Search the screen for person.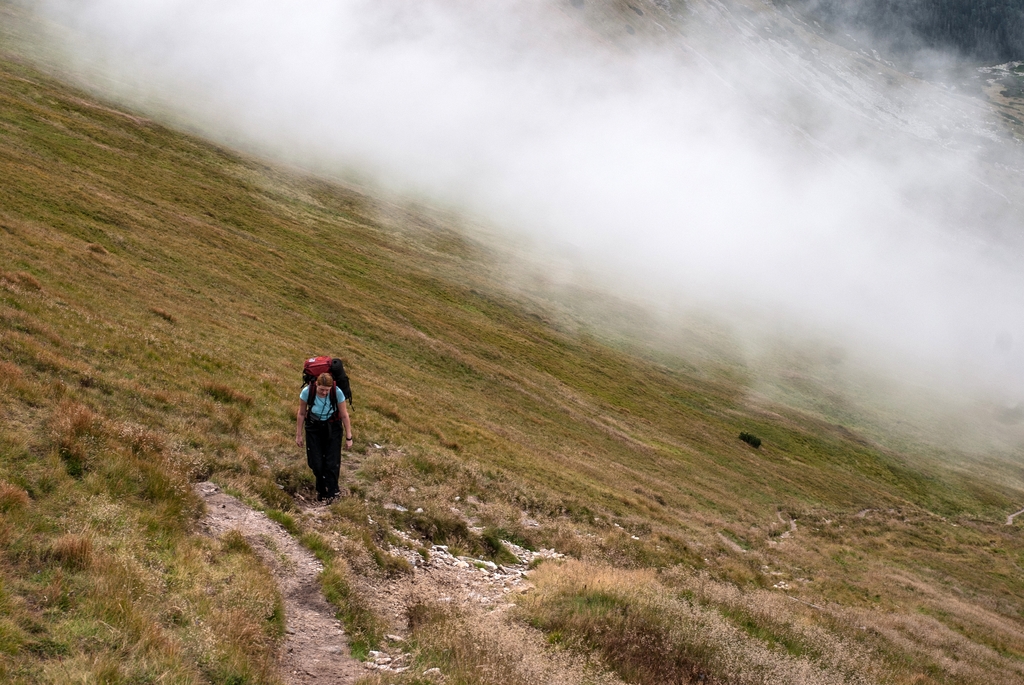
Found at 294/374/353/507.
